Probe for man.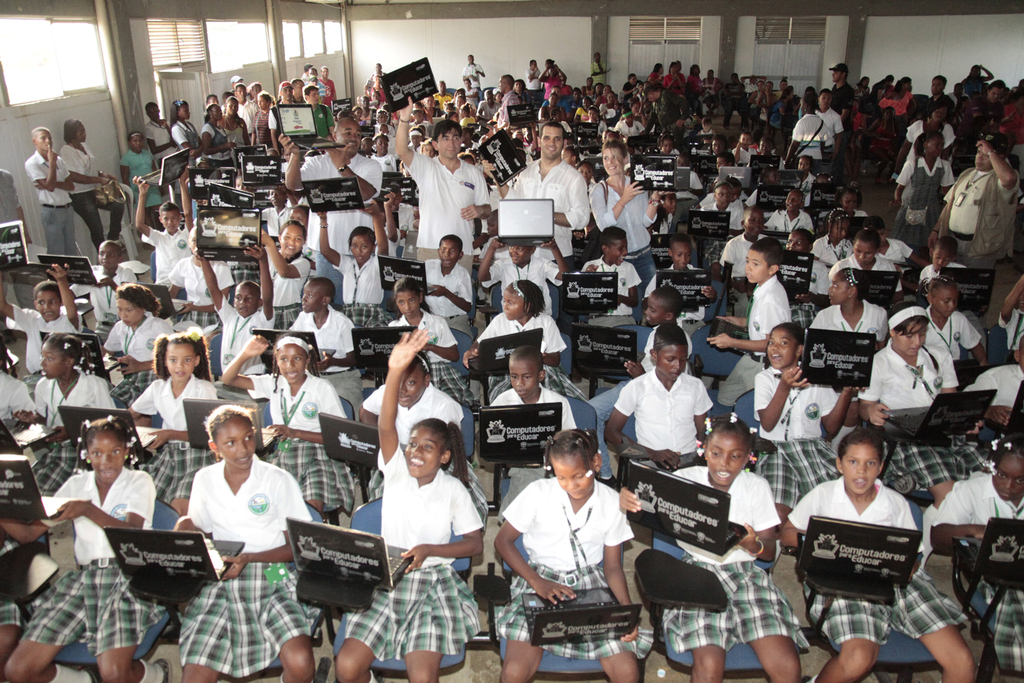
Probe result: (524,59,541,90).
